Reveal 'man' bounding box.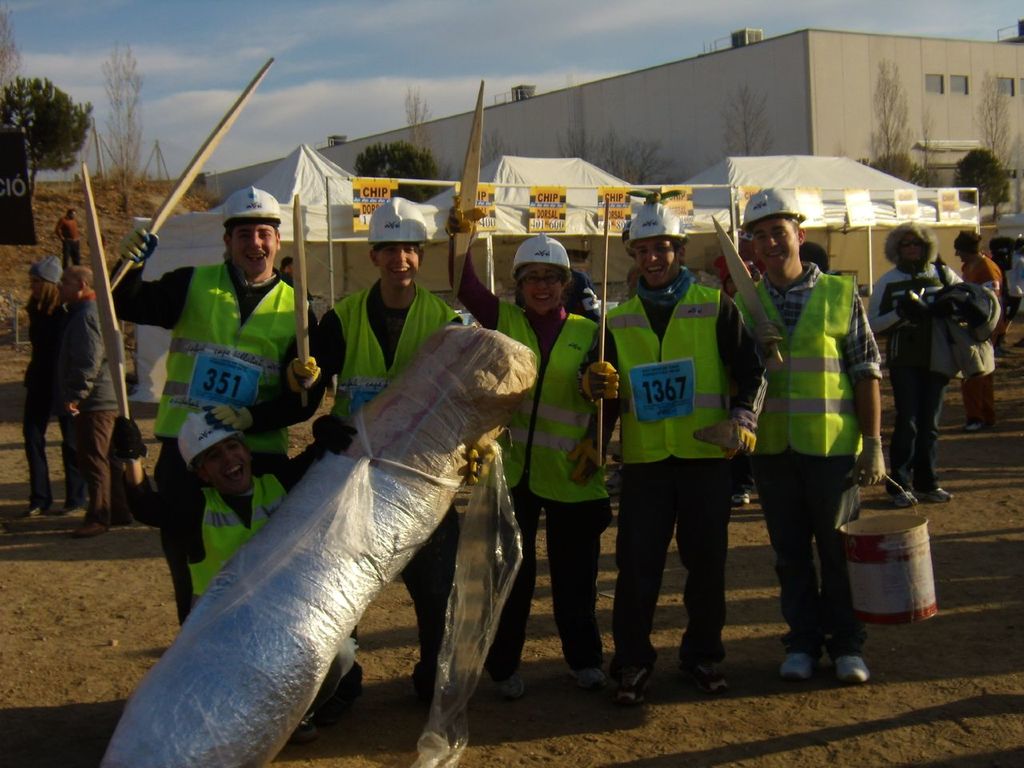
Revealed: pyautogui.locateOnScreen(54, 207, 82, 269).
